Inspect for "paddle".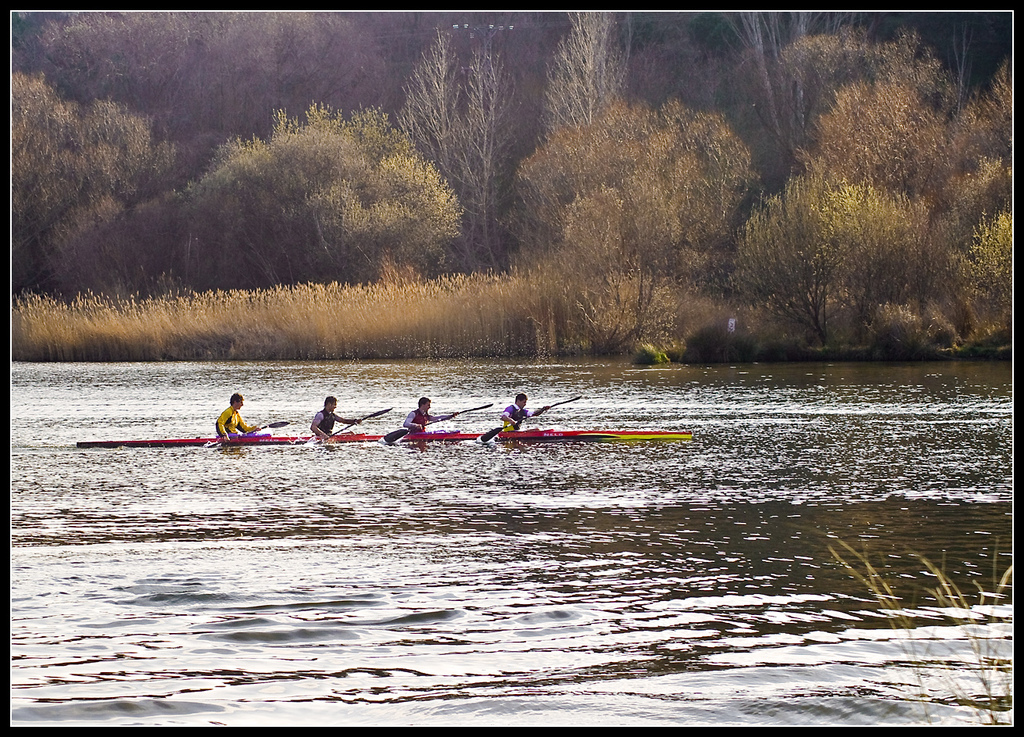
Inspection: x1=209 y1=423 x2=287 y2=448.
